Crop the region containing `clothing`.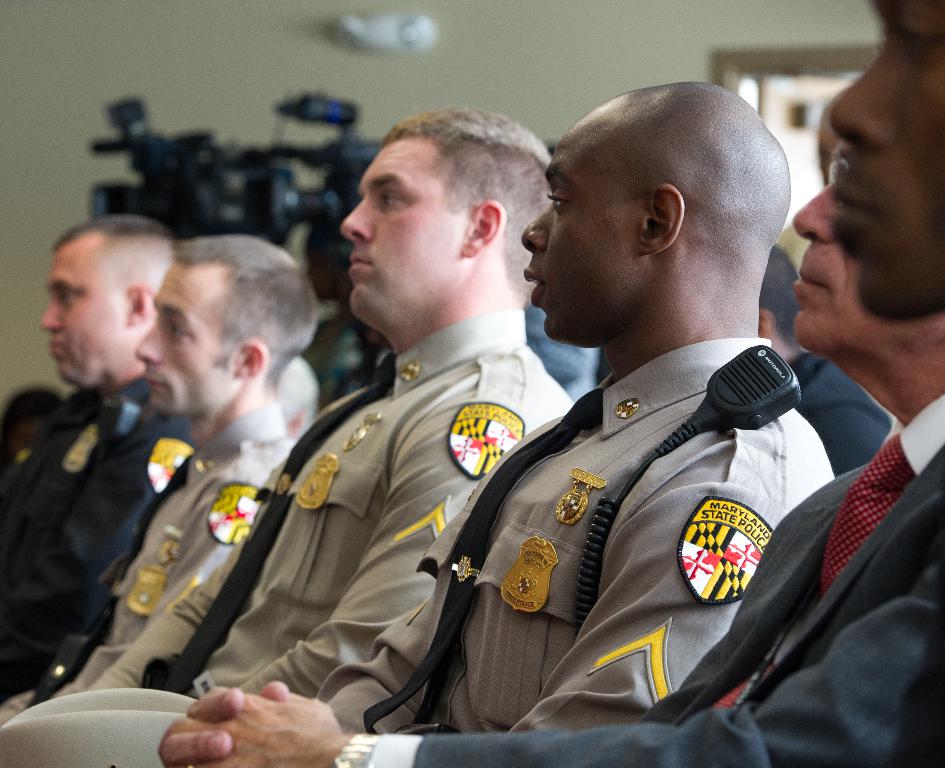
Crop region: 366,388,944,767.
